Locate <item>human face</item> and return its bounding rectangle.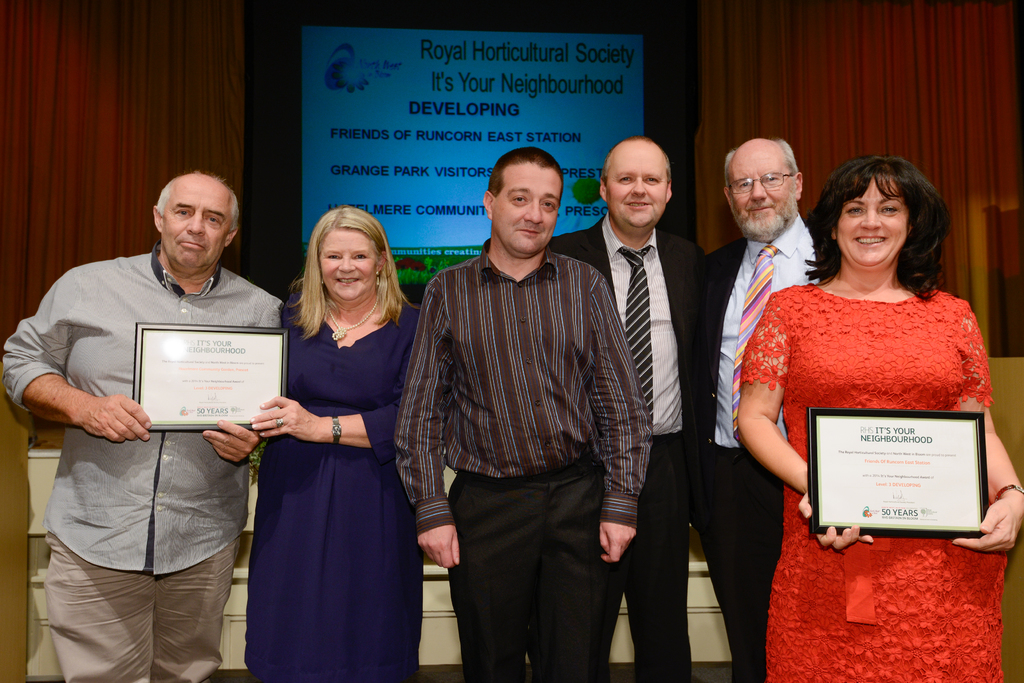
<box>489,160,564,261</box>.
